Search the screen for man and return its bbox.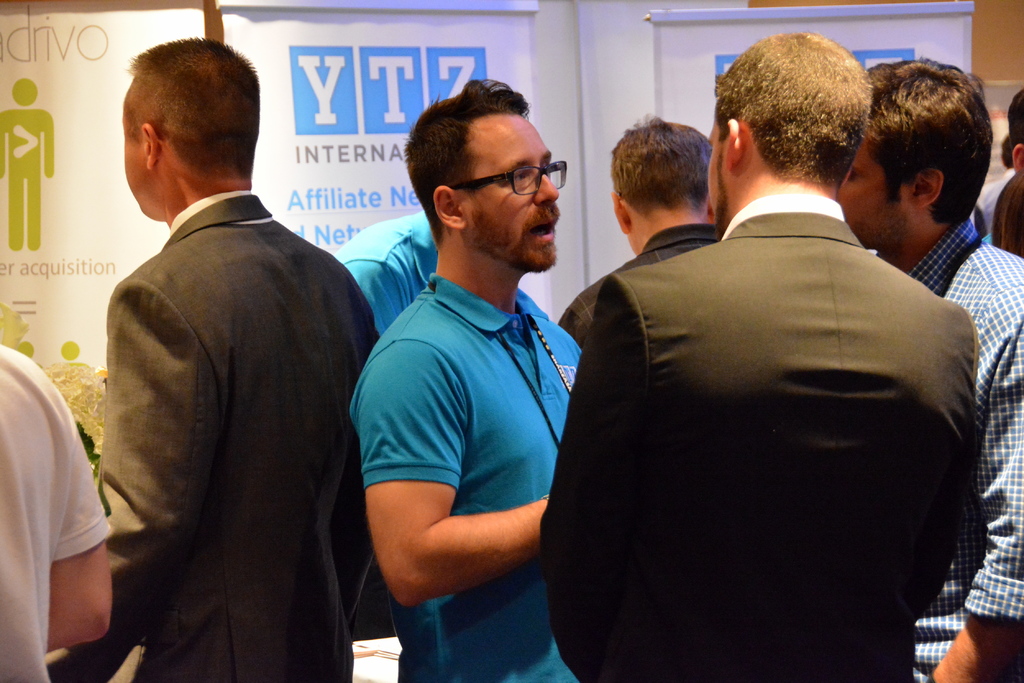
Found: region(38, 40, 385, 682).
